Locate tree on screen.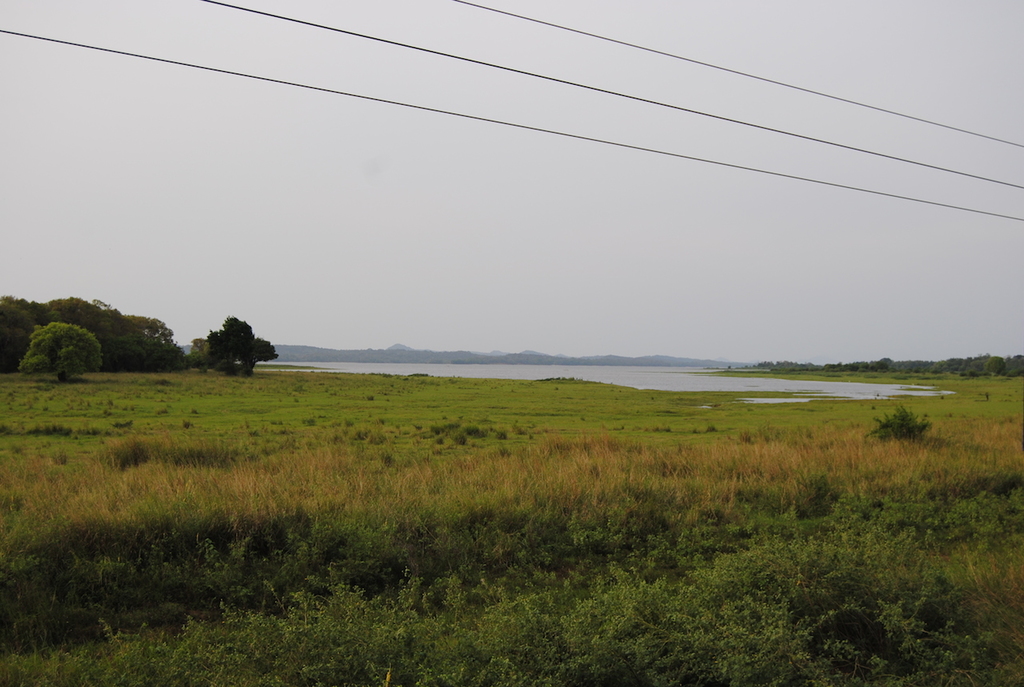
On screen at BBox(14, 318, 99, 381).
